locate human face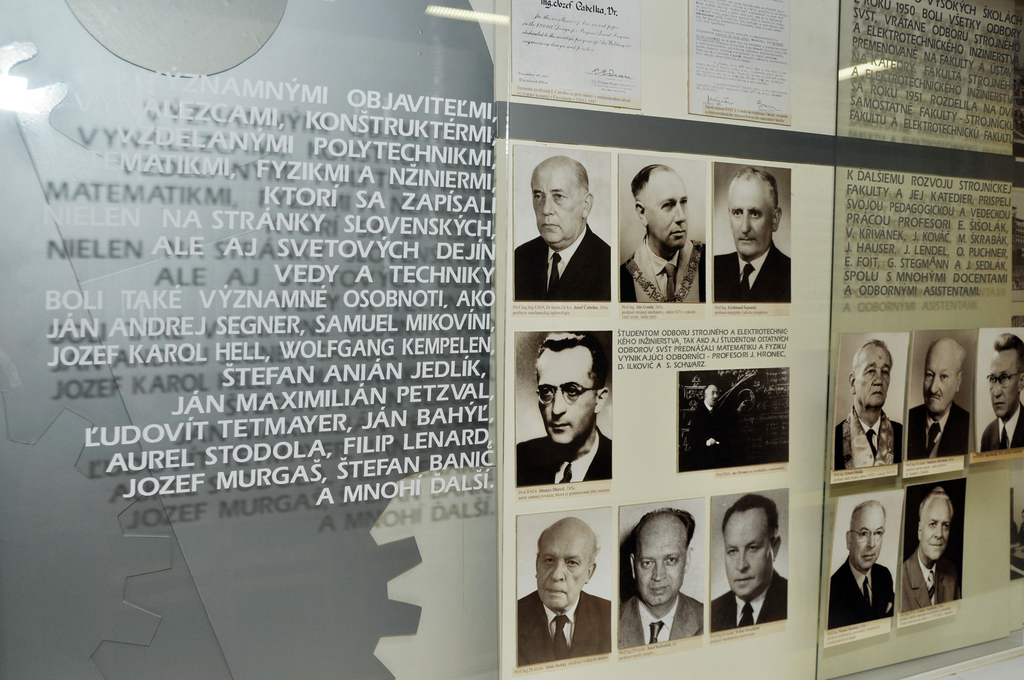
left=850, top=349, right=895, bottom=404
